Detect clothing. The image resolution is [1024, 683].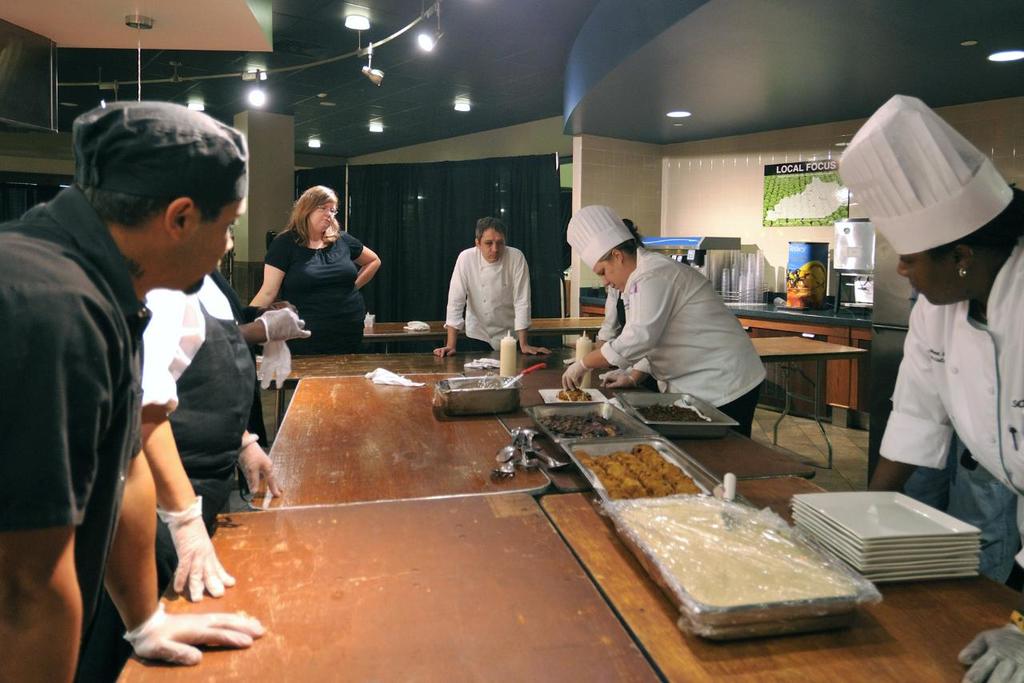
crop(0, 187, 147, 655).
